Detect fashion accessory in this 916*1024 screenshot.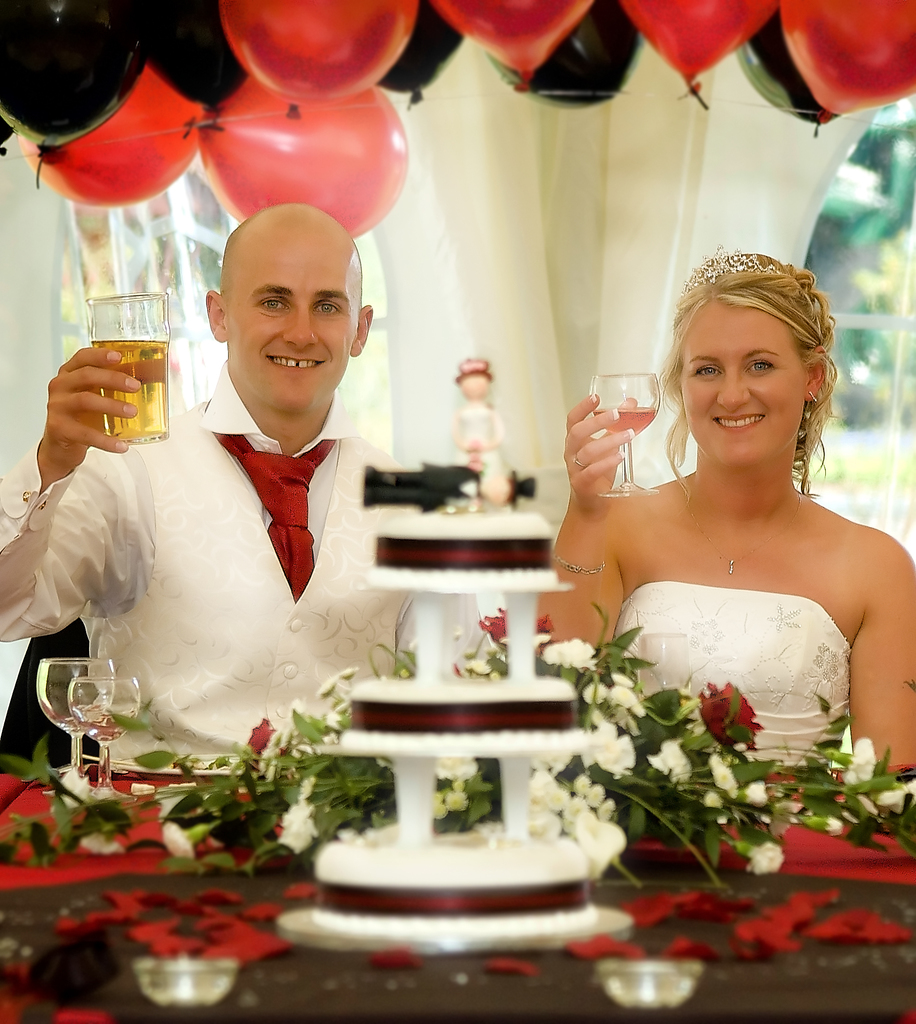
Detection: [453,359,493,385].
